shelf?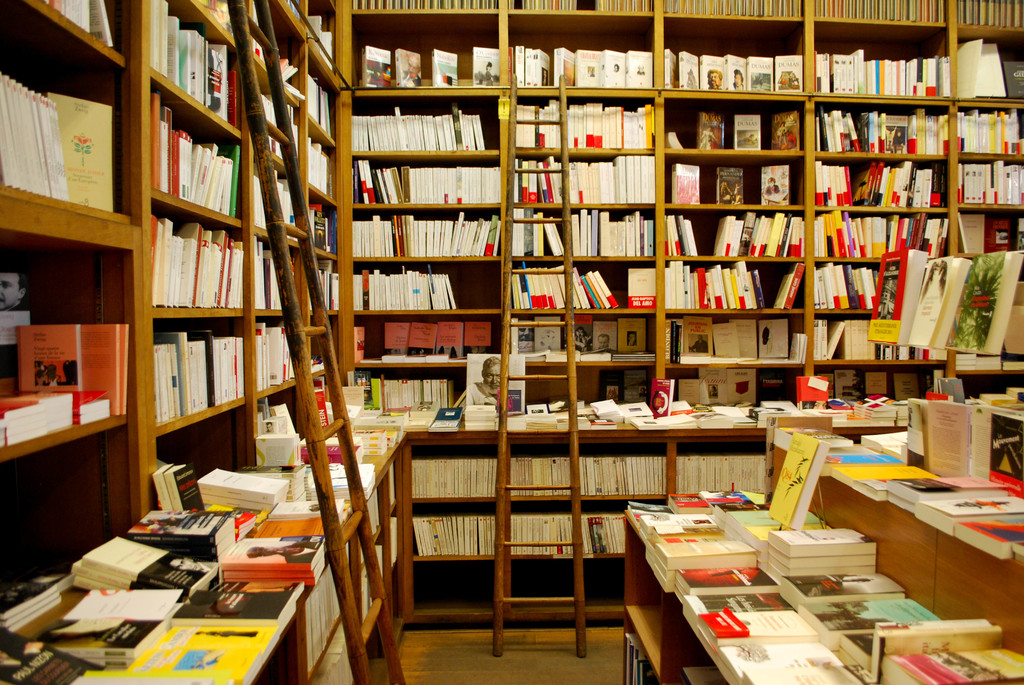
<region>950, 0, 1023, 35</region>
